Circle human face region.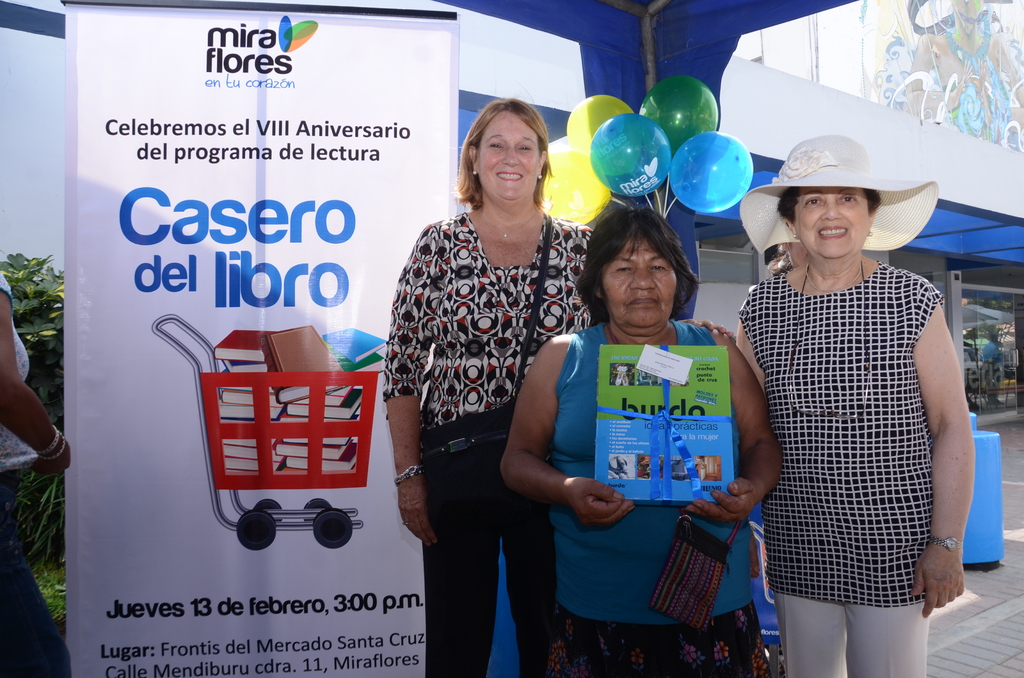
Region: x1=796, y1=186, x2=867, y2=260.
